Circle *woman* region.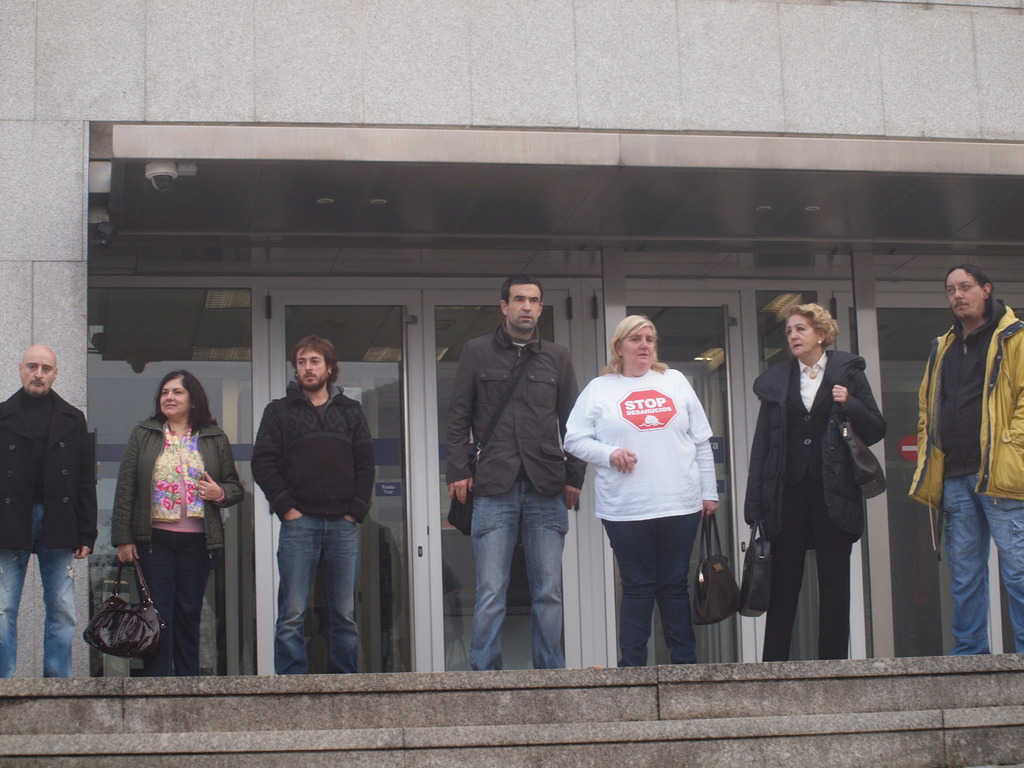
Region: (106,362,223,672).
